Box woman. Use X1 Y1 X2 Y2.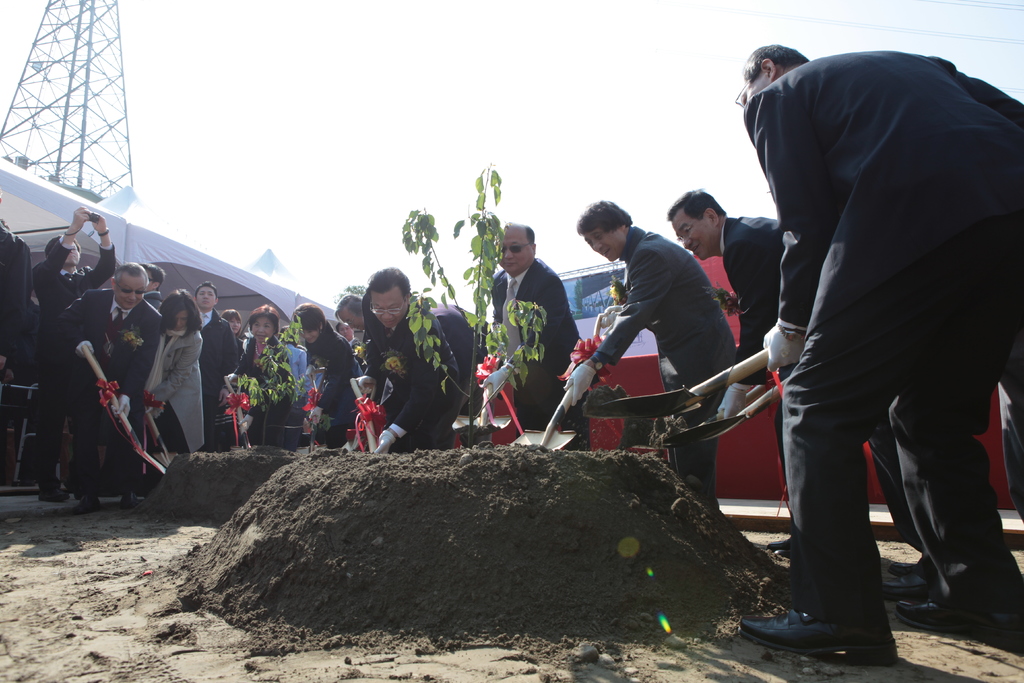
289 297 364 452.
